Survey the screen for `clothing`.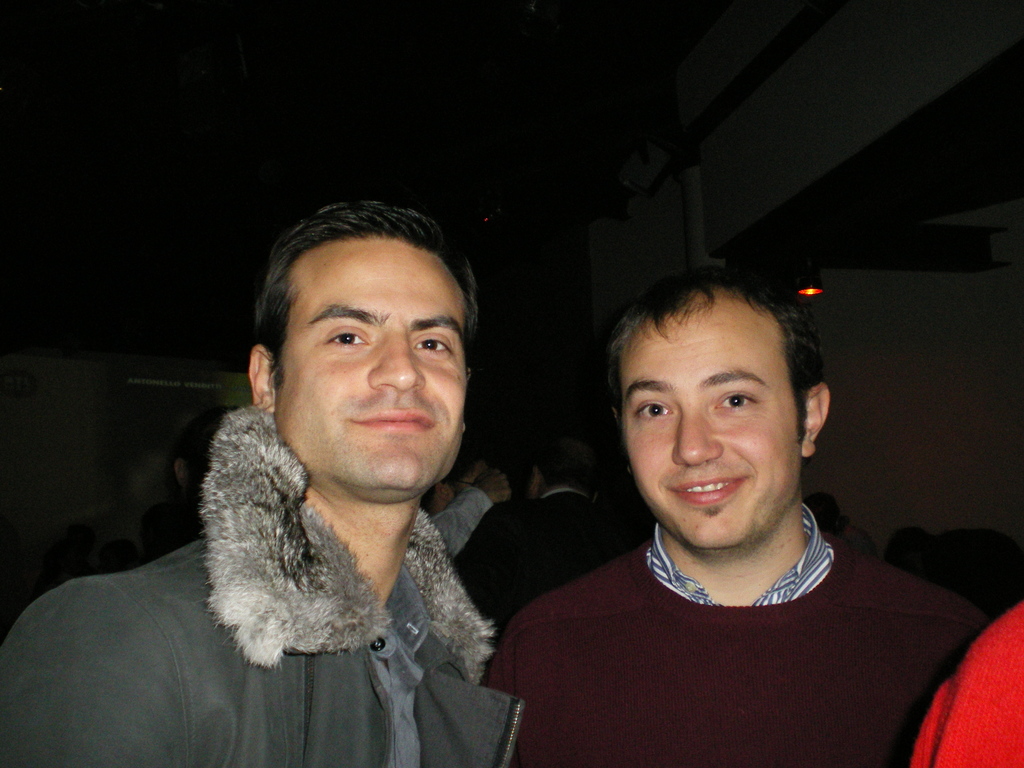
Survey found: <region>482, 502, 991, 767</region>.
